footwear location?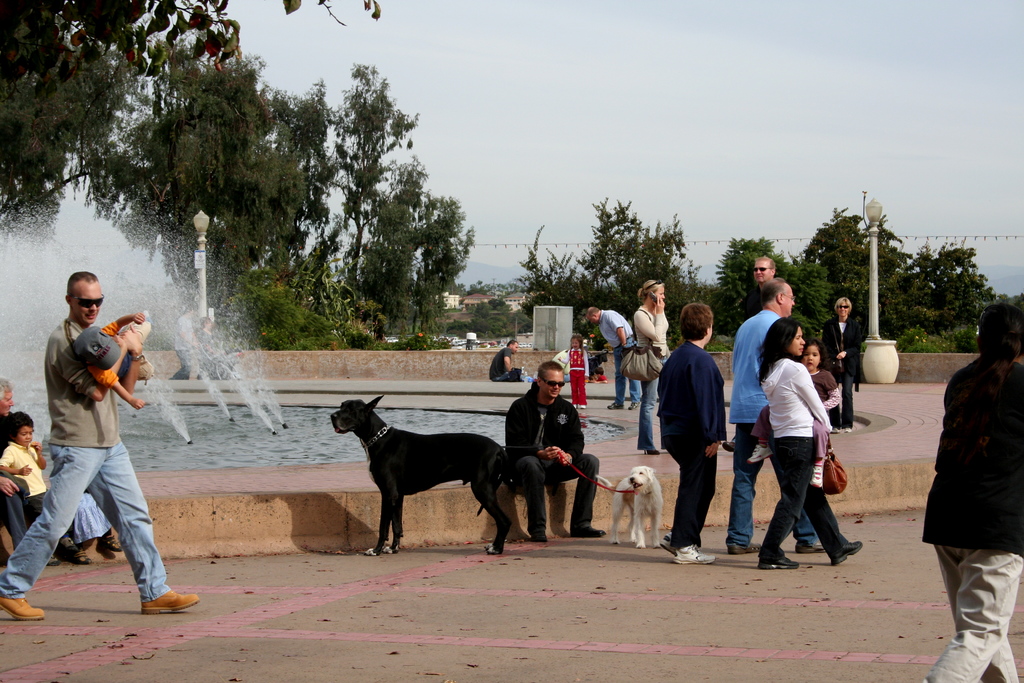
bbox(60, 542, 81, 551)
